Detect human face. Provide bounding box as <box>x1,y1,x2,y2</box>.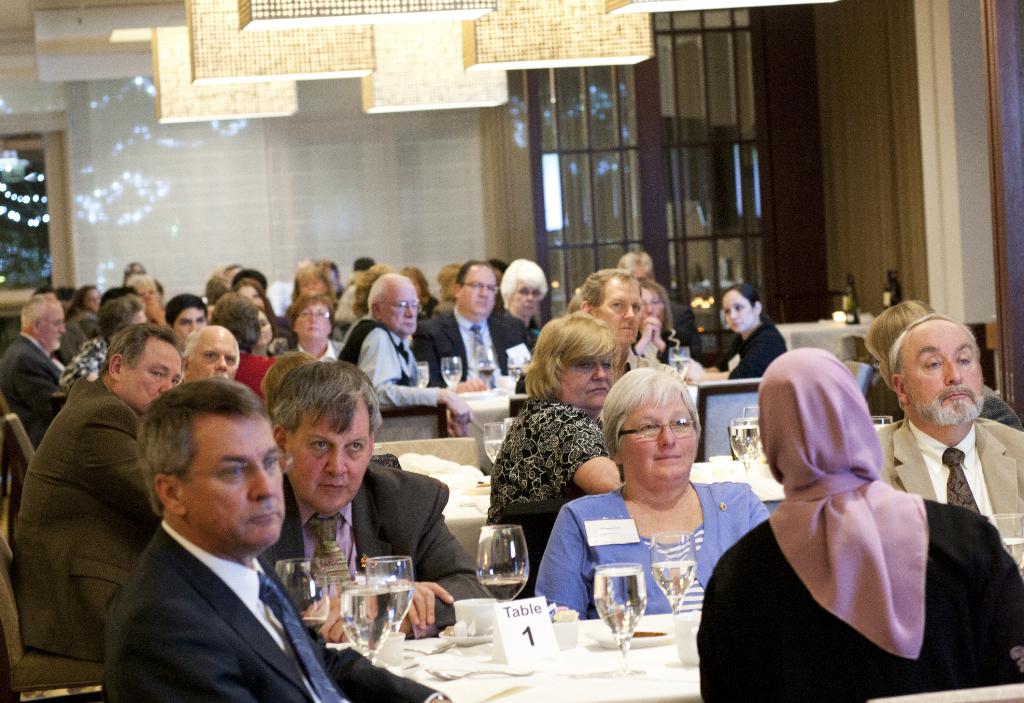
<box>179,312,208,332</box>.
